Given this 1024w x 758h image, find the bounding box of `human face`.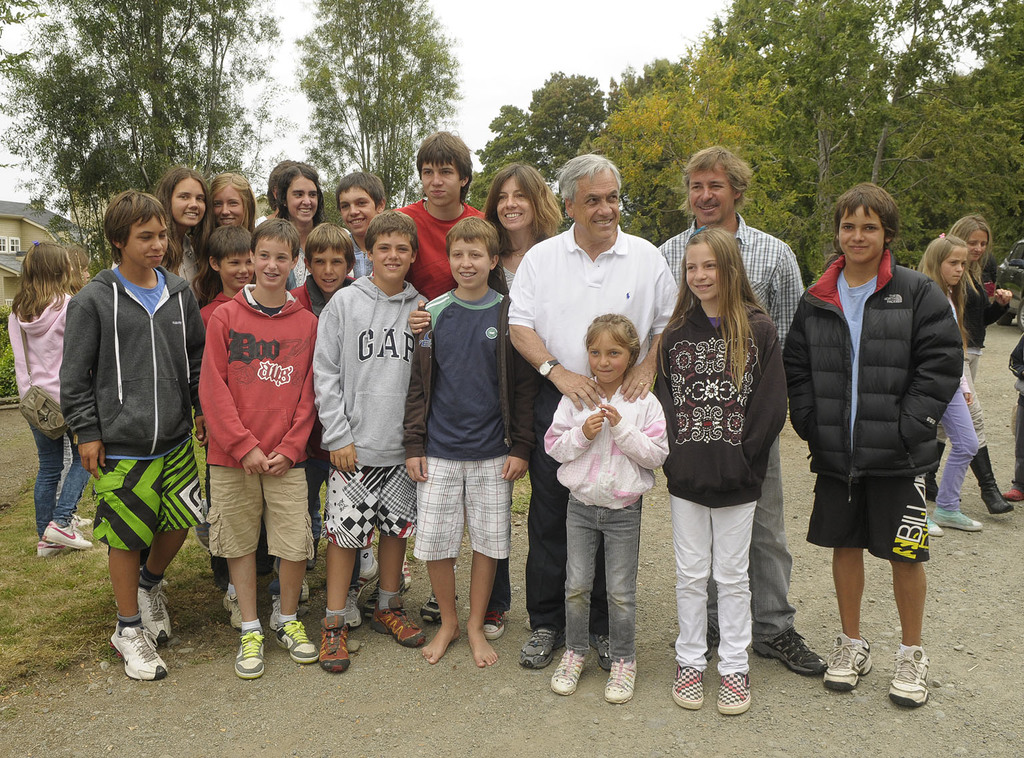
rect(836, 204, 889, 267).
